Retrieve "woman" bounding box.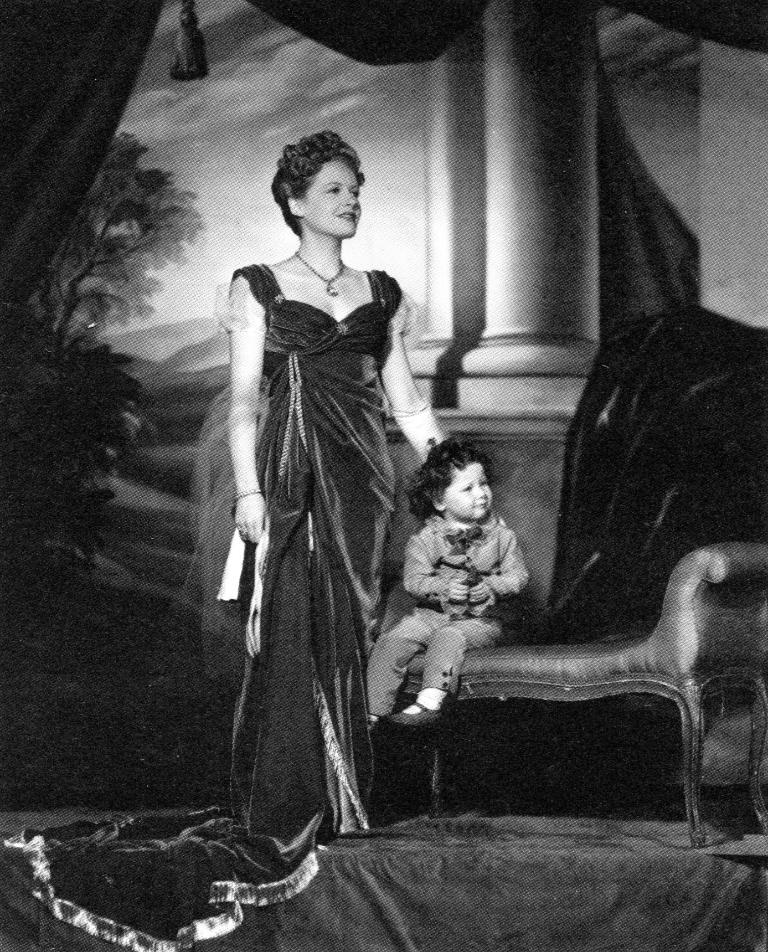
Bounding box: 208/114/450/859.
